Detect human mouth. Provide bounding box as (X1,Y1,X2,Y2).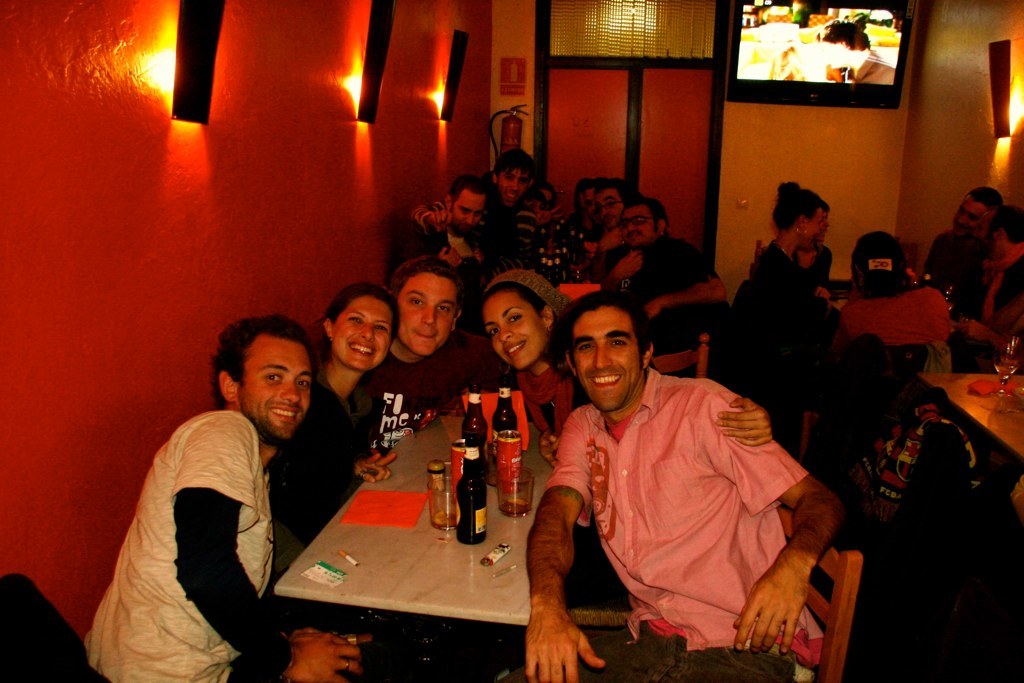
(954,221,972,231).
